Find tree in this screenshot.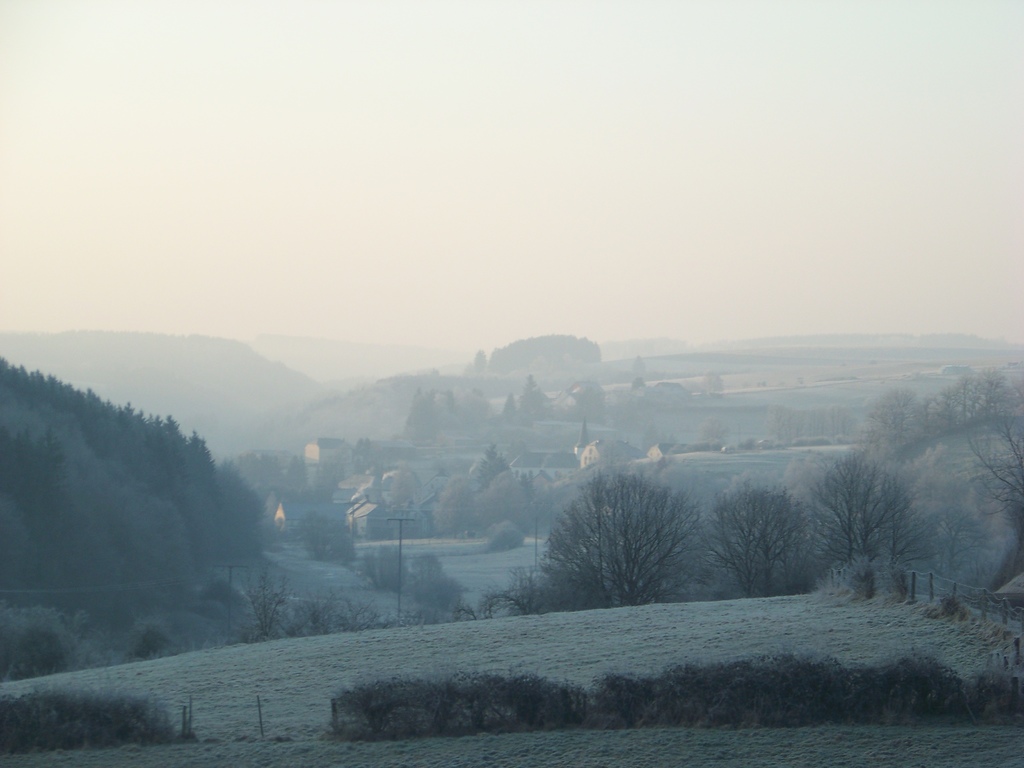
The bounding box for tree is crop(411, 553, 445, 580).
